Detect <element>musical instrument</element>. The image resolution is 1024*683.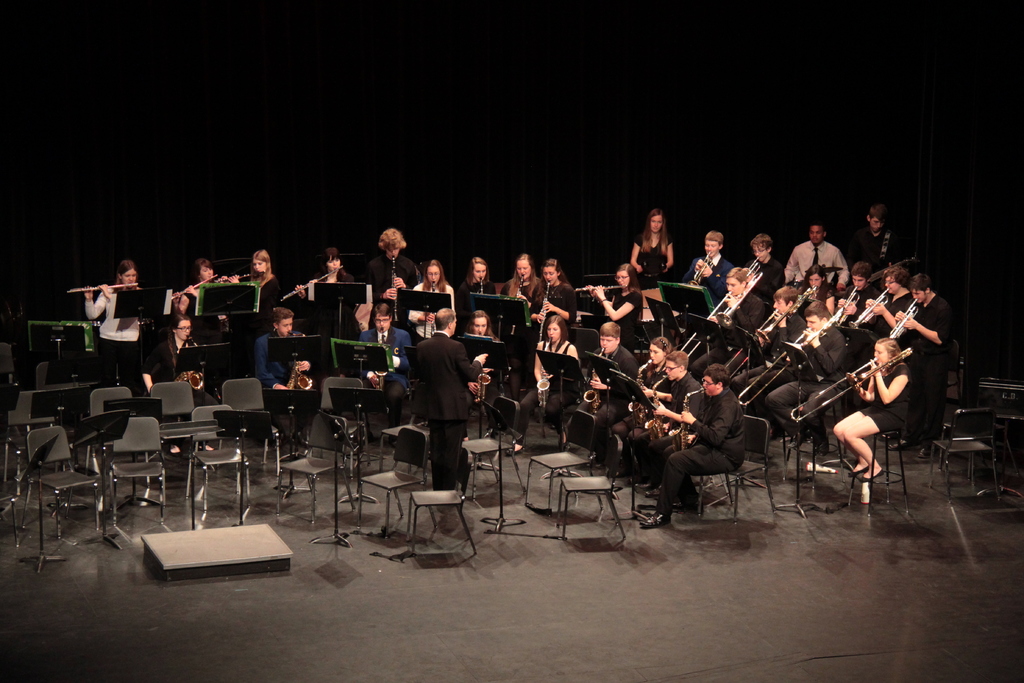
(left=688, top=249, right=712, bottom=288).
